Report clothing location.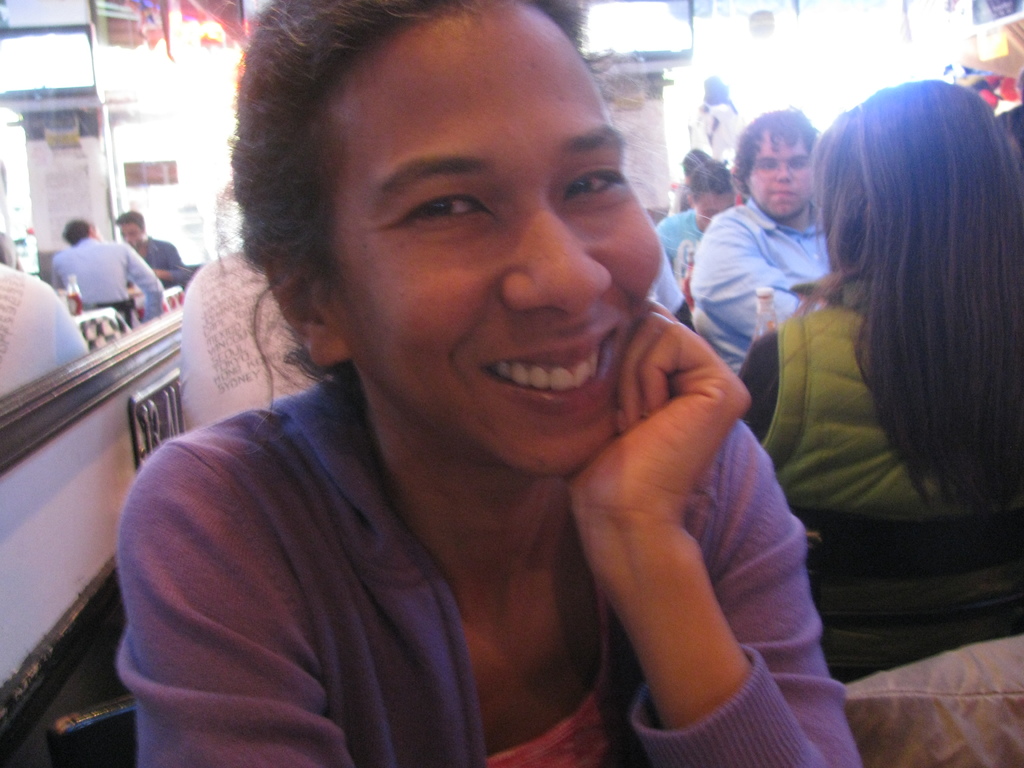
Report: rect(655, 207, 703, 286).
